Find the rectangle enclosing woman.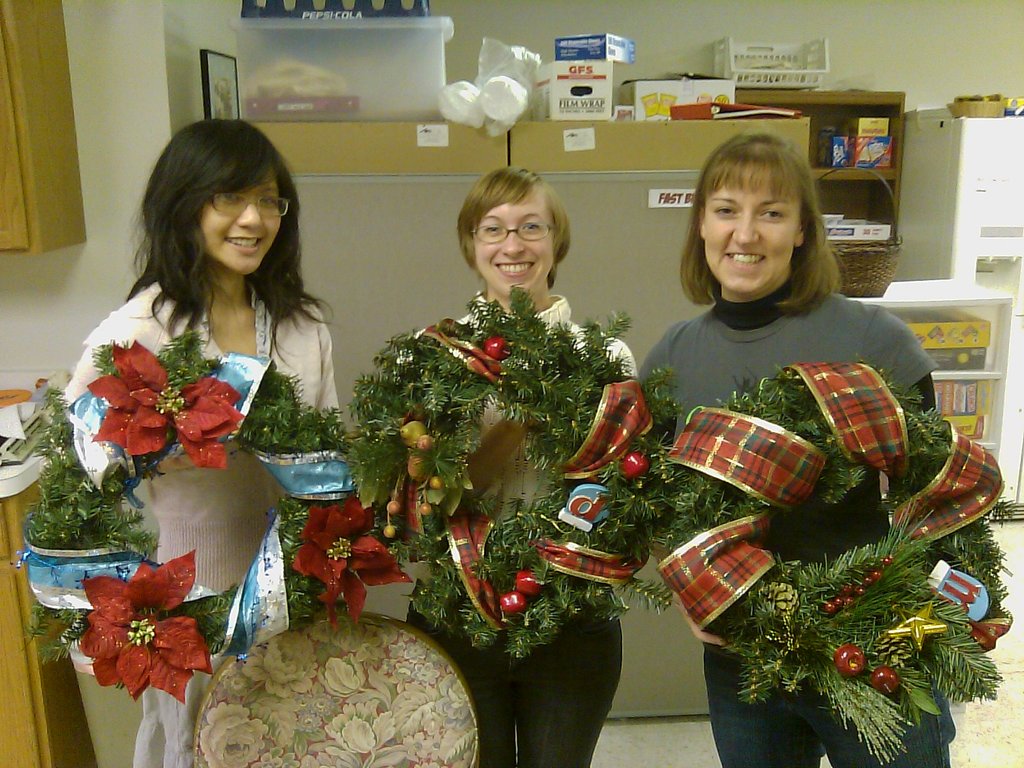
region(69, 120, 340, 767).
